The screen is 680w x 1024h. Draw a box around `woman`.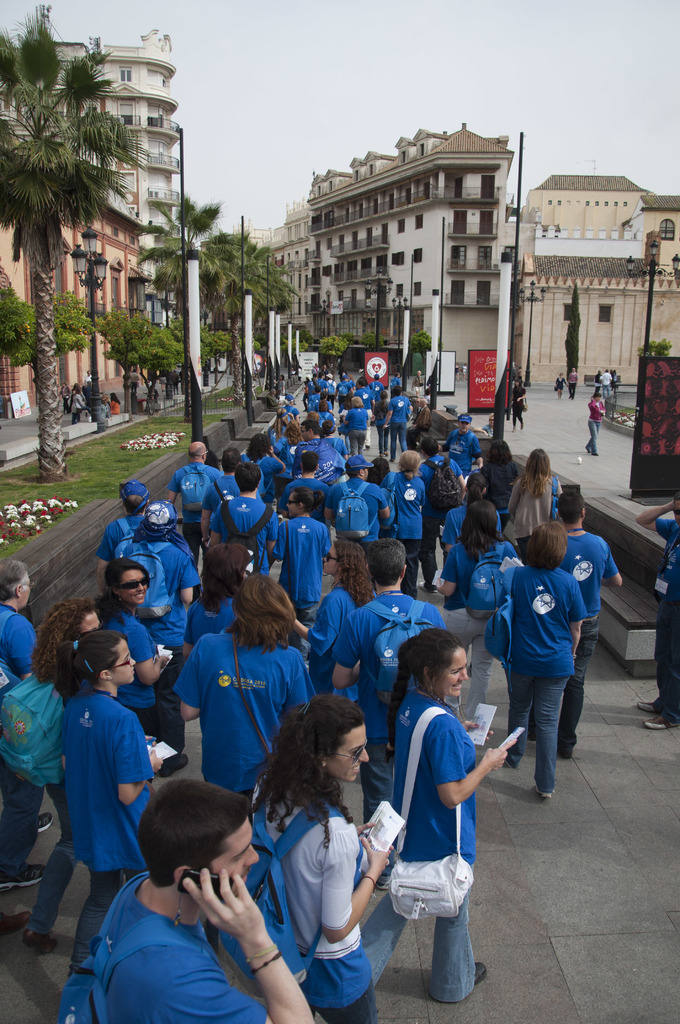
359 628 517 1001.
